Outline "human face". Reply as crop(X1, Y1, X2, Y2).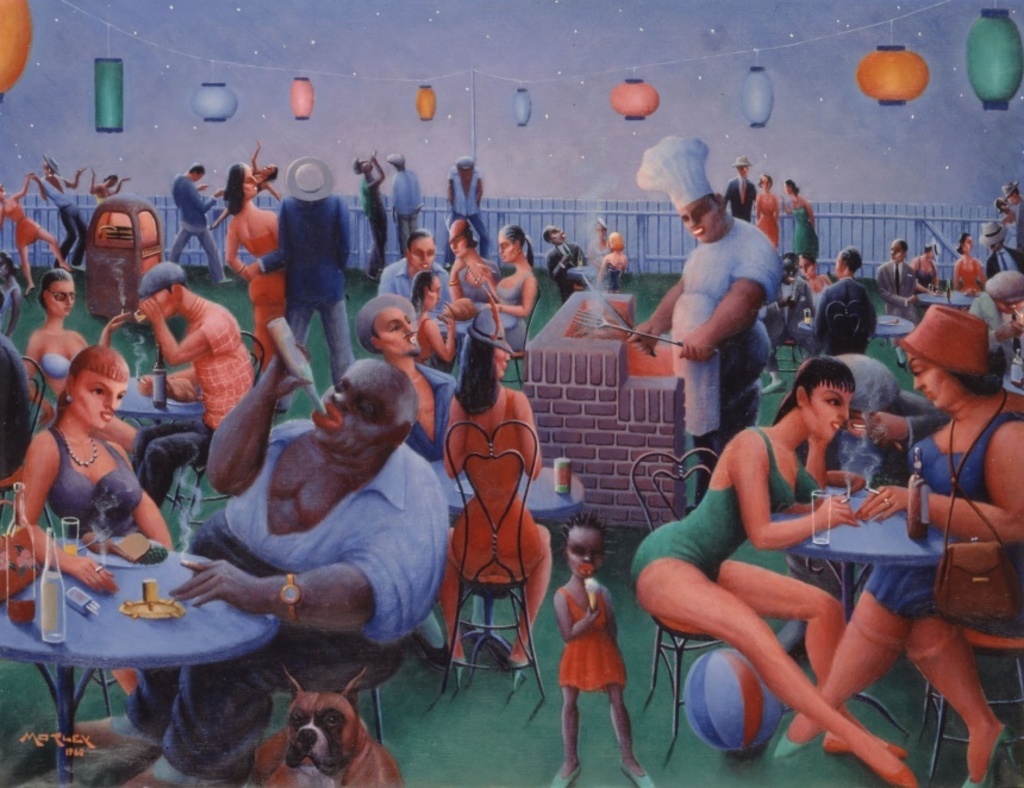
crop(911, 350, 961, 407).
